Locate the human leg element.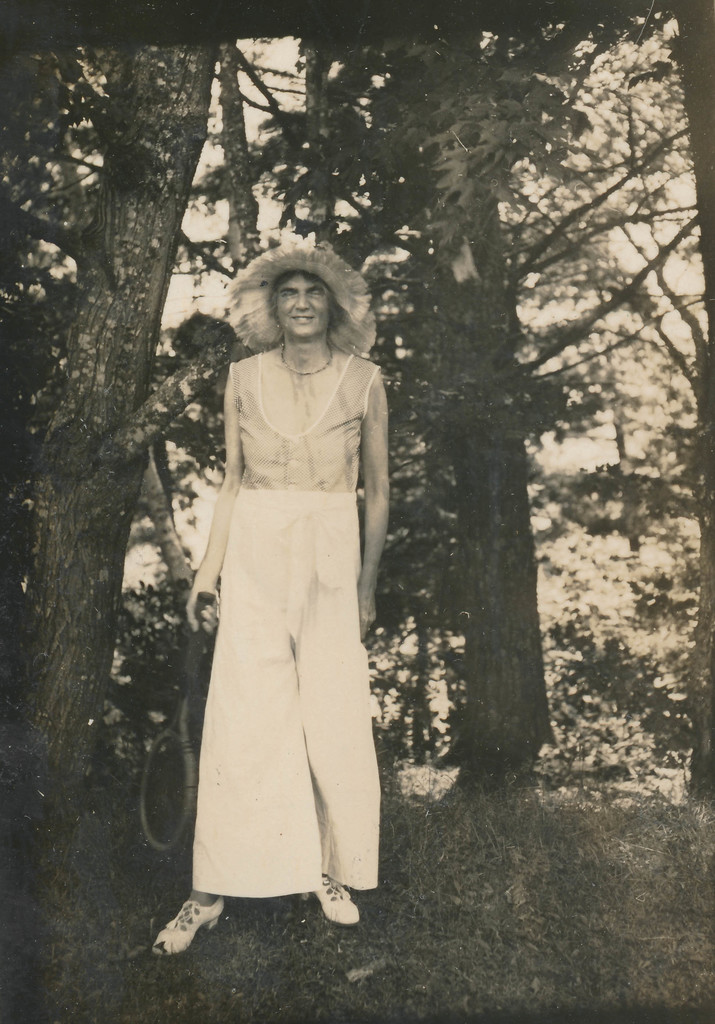
Element bbox: <box>147,483,248,957</box>.
